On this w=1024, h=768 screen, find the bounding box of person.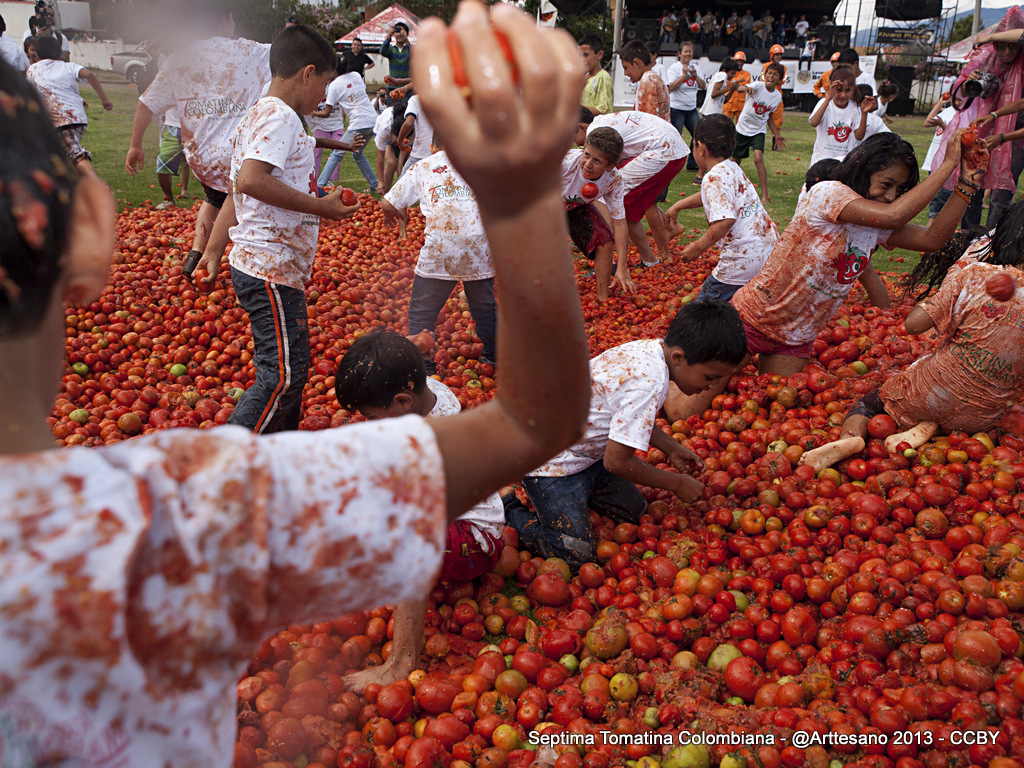
Bounding box: <region>493, 296, 749, 571</region>.
